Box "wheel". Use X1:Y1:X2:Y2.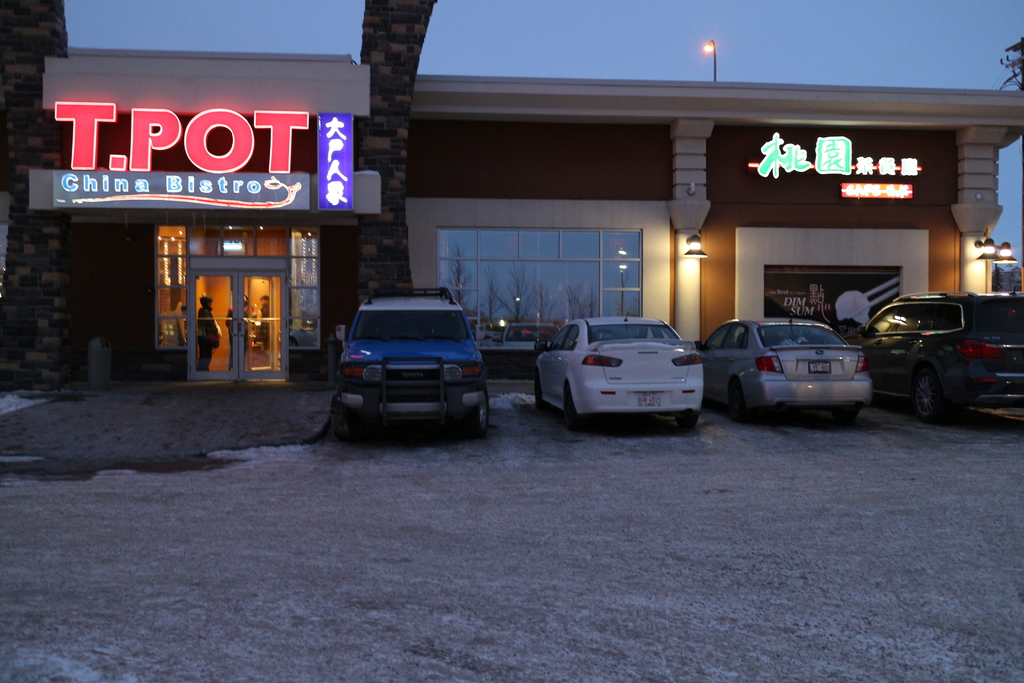
564:383:580:431.
